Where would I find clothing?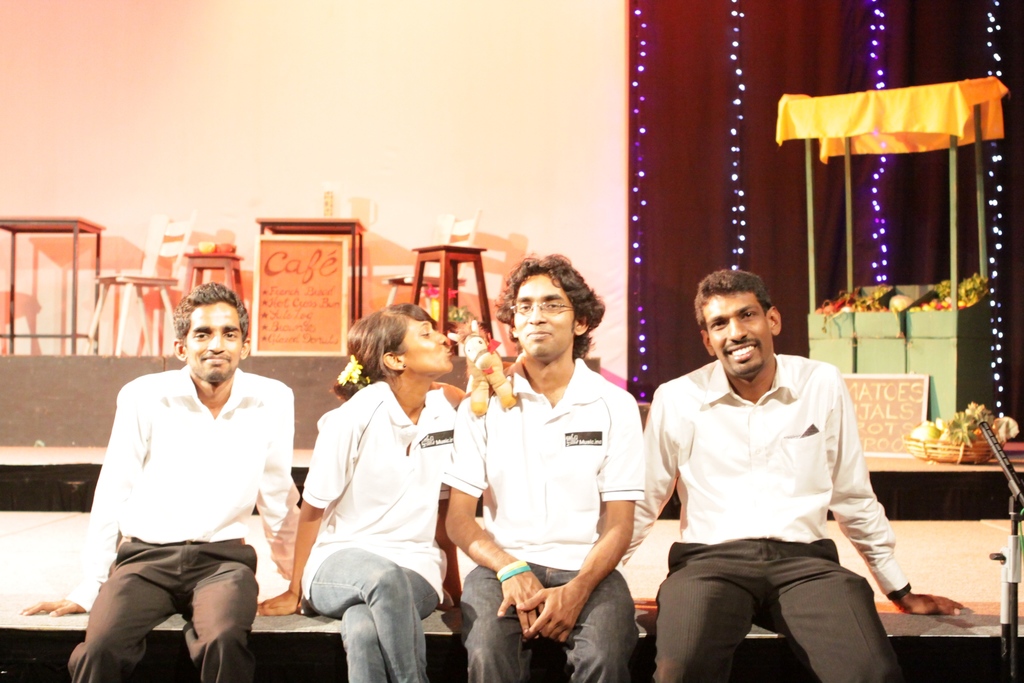
At BBox(620, 350, 908, 682).
